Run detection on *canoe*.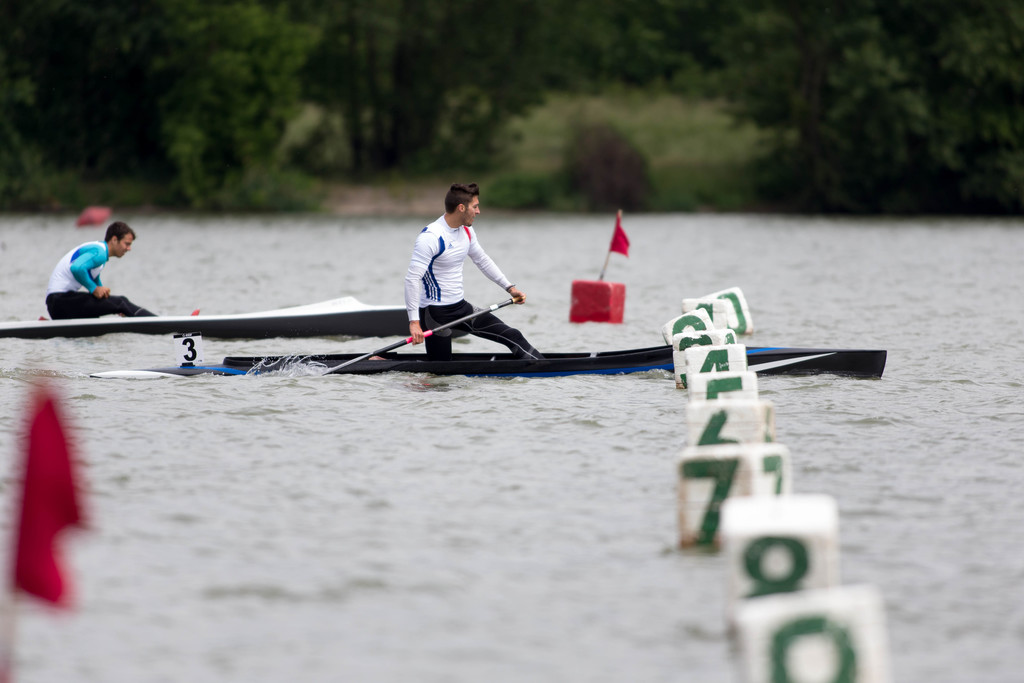
Result: detection(0, 284, 428, 347).
